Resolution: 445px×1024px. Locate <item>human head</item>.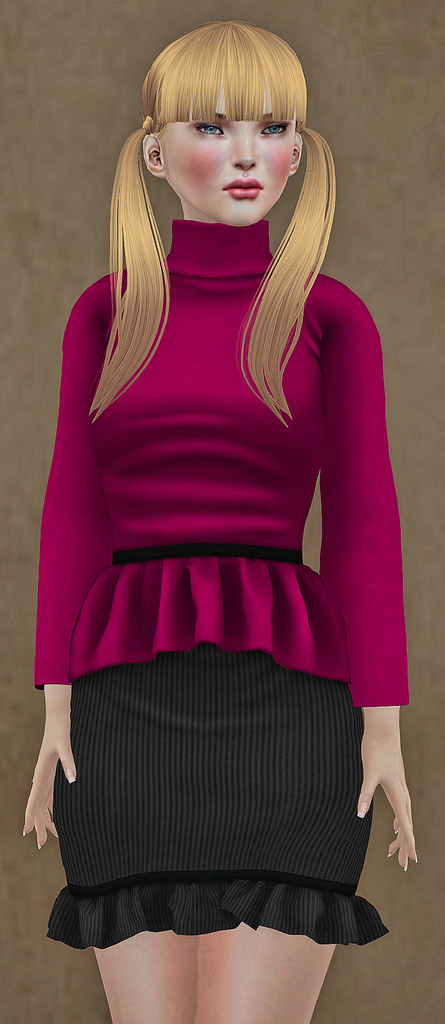
locate(128, 15, 317, 225).
